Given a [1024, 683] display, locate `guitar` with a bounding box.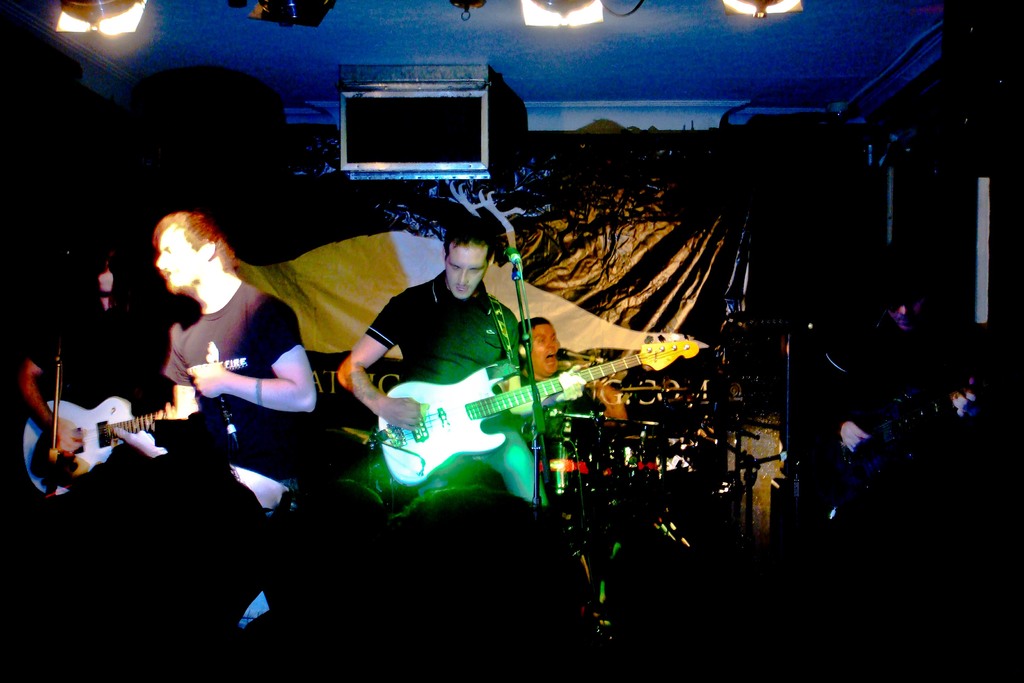
Located: bbox=(338, 328, 682, 506).
